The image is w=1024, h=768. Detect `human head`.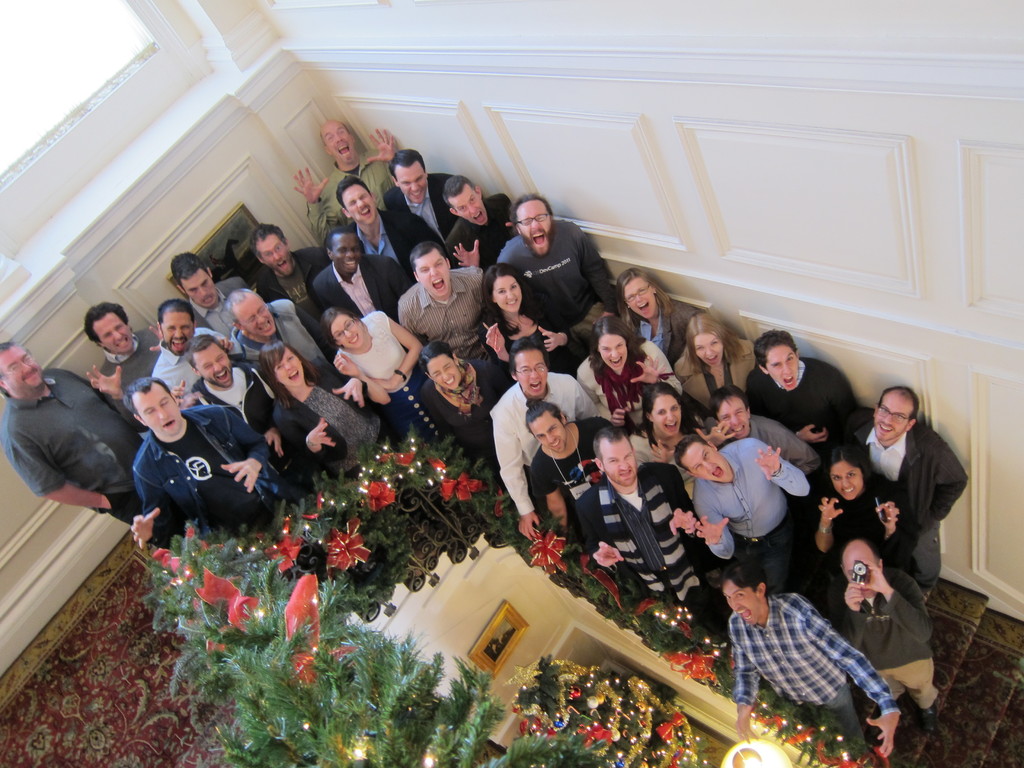
Detection: <region>483, 268, 523, 312</region>.
